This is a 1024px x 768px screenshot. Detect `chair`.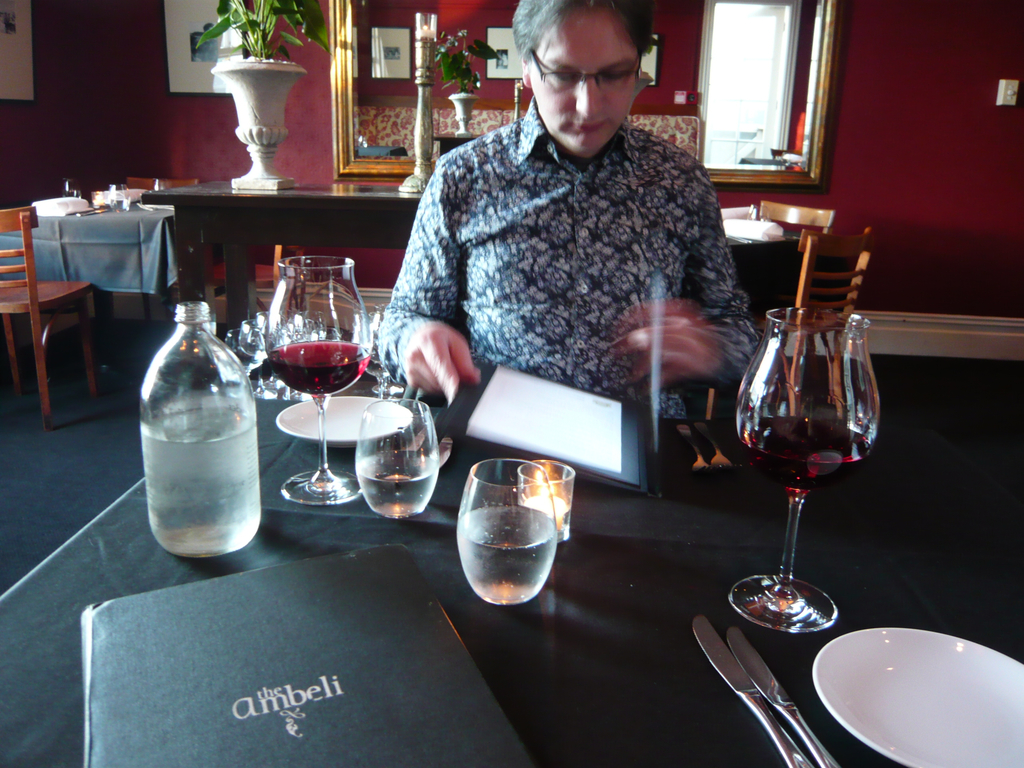
<box>102,172,202,321</box>.
